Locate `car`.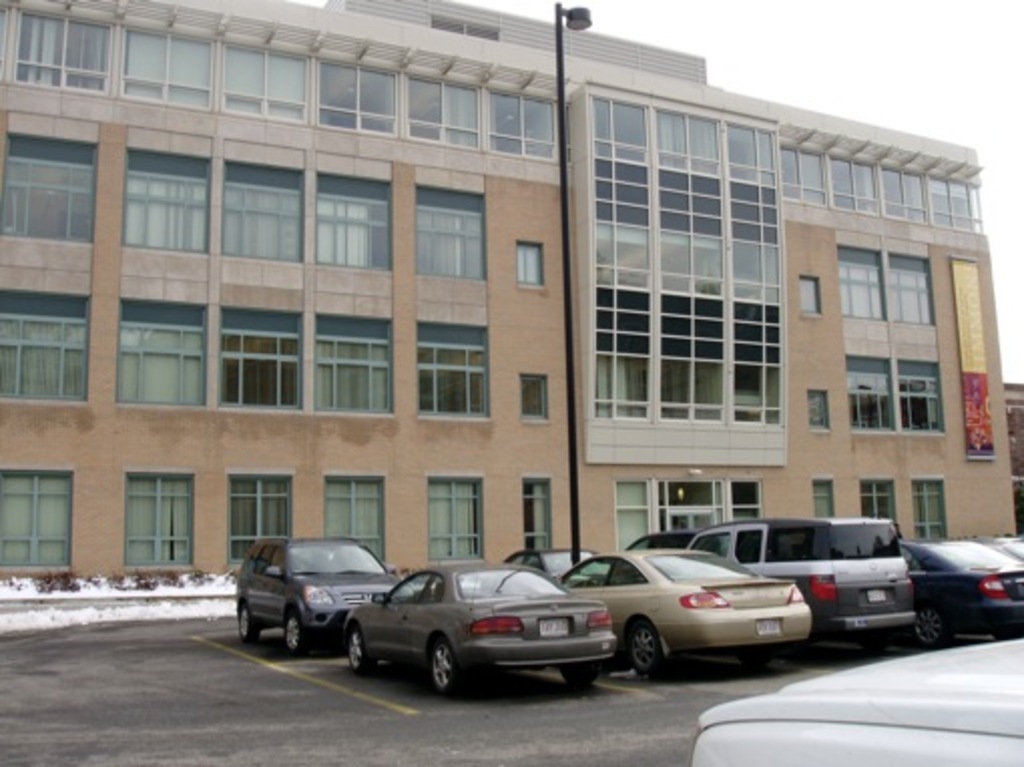
Bounding box: locate(349, 564, 618, 701).
